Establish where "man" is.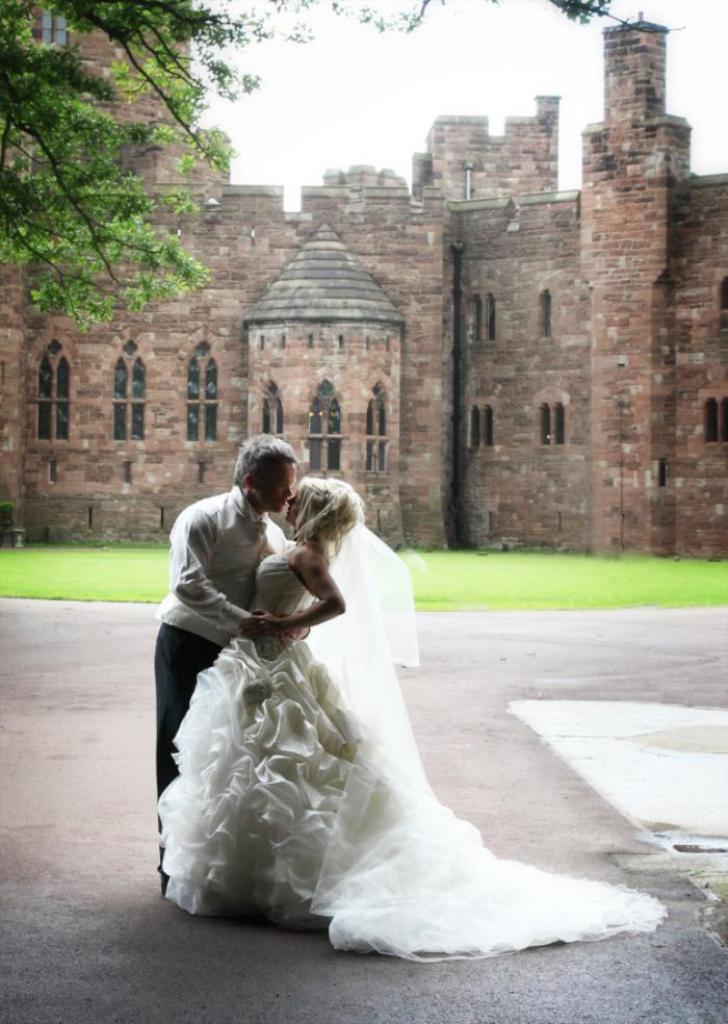
Established at (150,432,315,895).
